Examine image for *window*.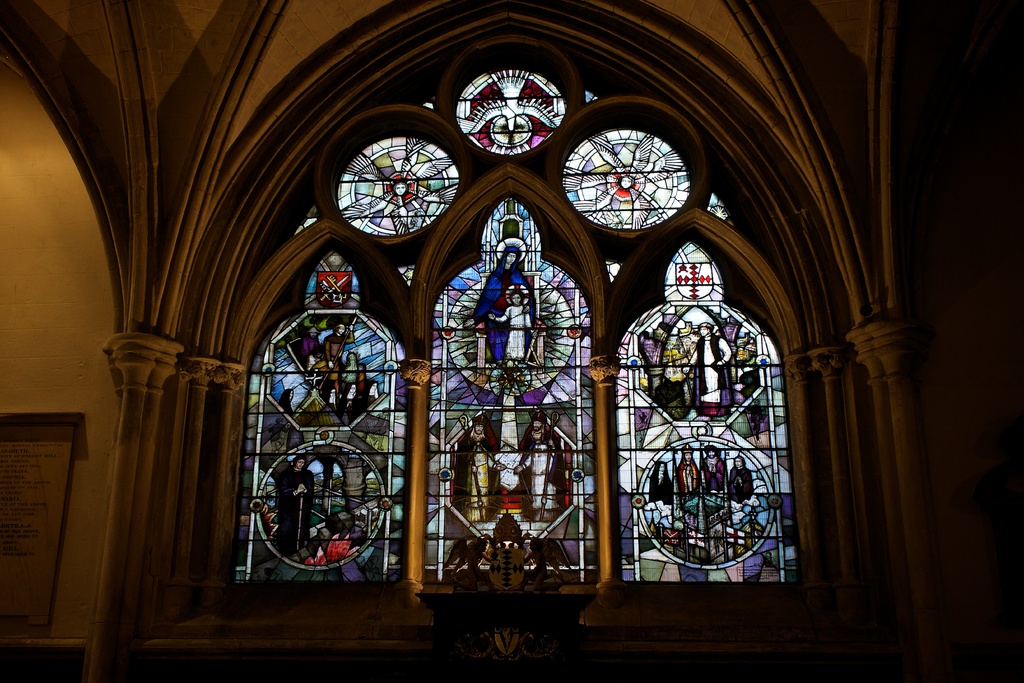
Examination result: x1=561, y1=127, x2=692, y2=226.
